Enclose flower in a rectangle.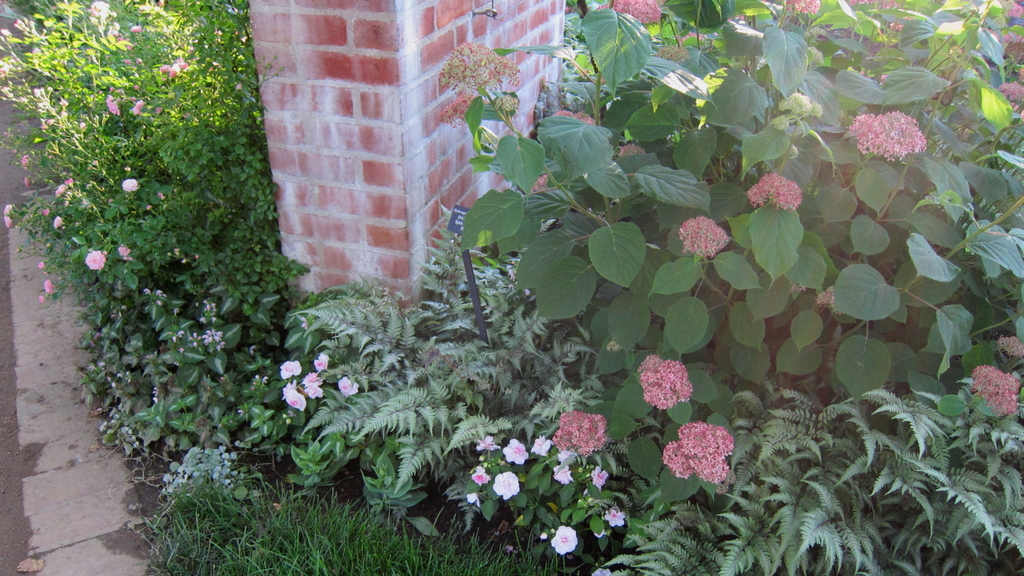
locate(589, 465, 605, 488).
